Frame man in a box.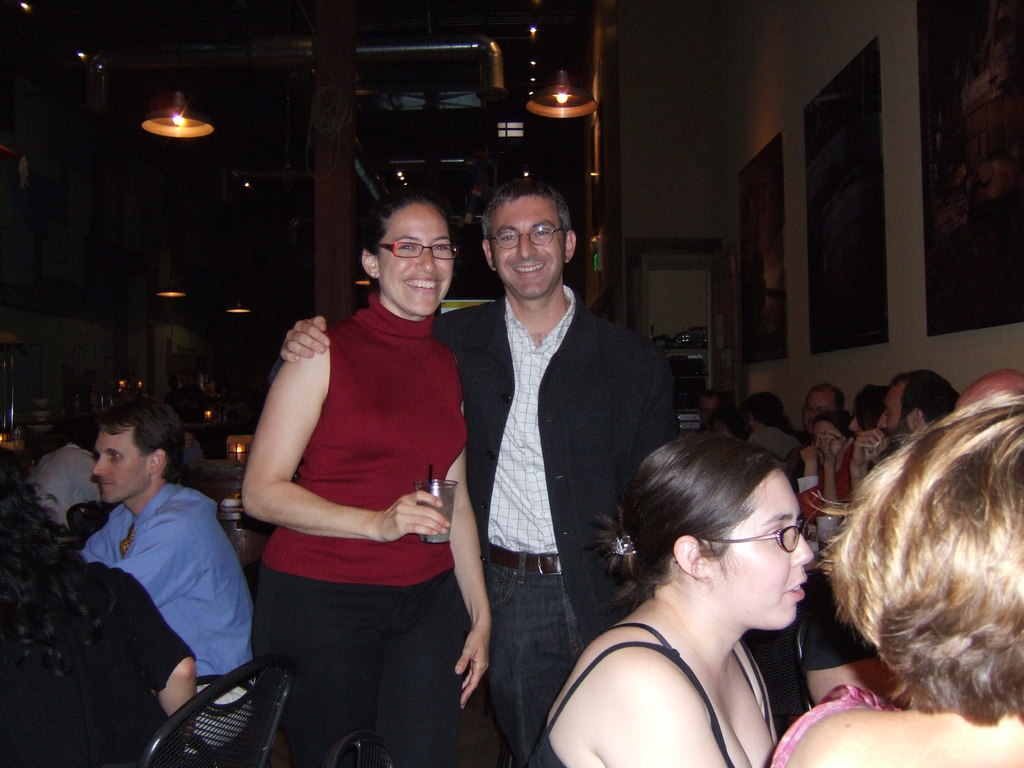
[x1=280, y1=176, x2=671, y2=767].
